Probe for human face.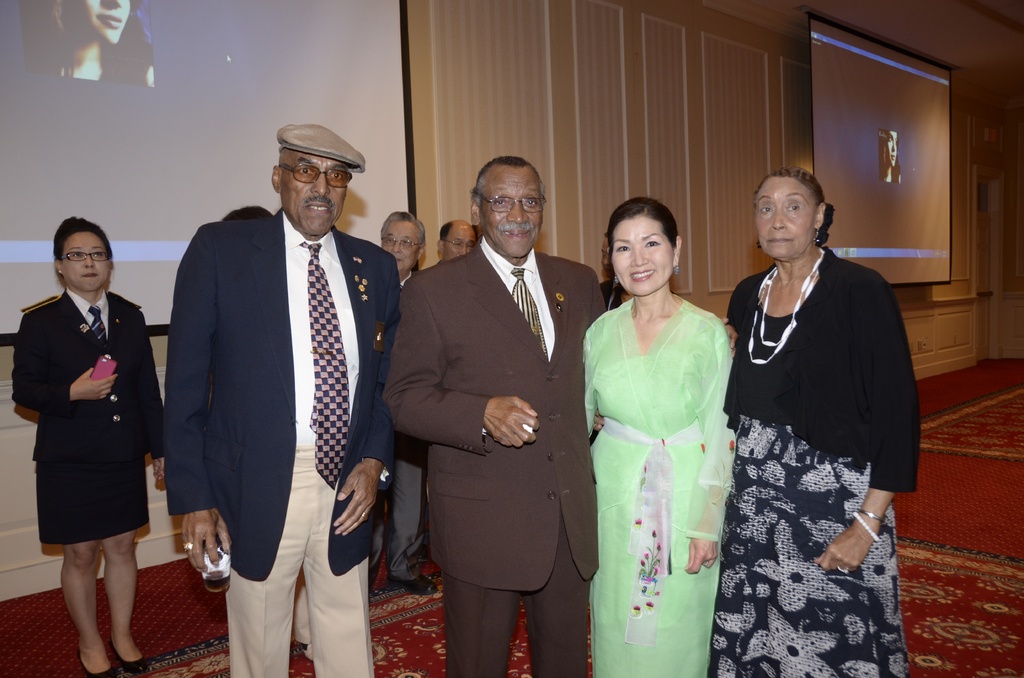
Probe result: [left=481, top=161, right=540, bottom=264].
